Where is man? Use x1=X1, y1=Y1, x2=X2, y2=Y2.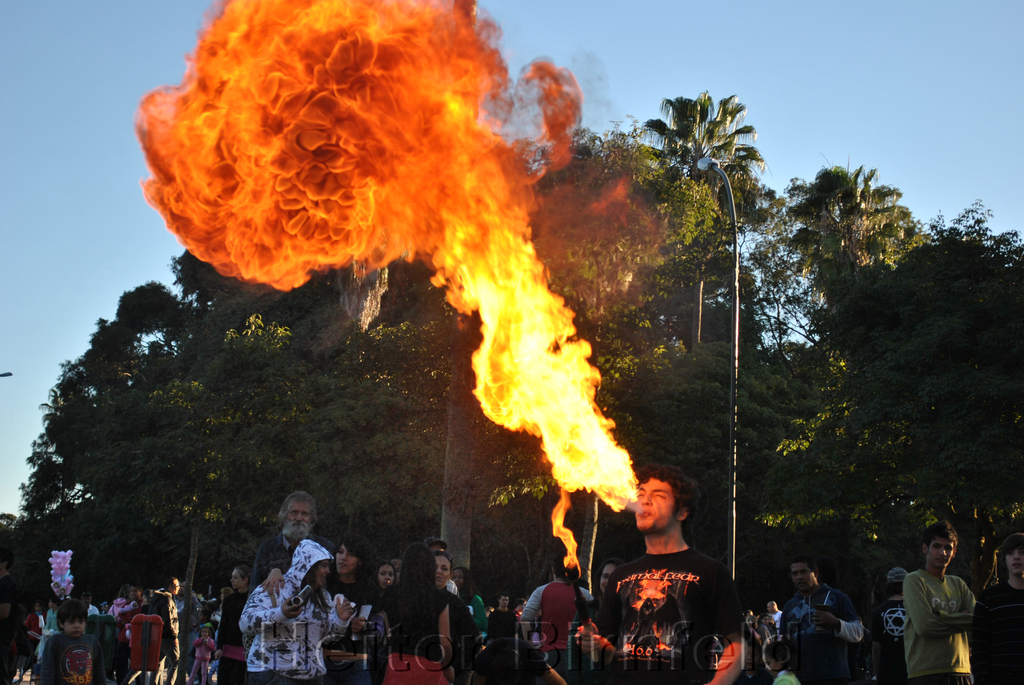
x1=424, y1=535, x2=458, y2=595.
